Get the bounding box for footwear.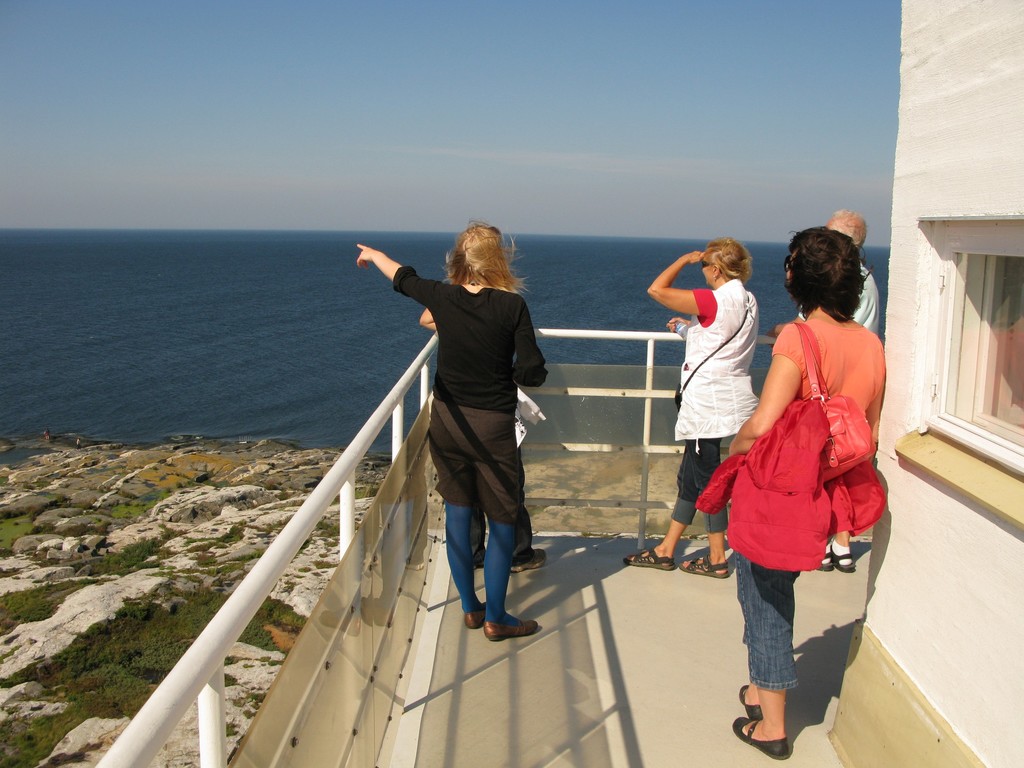
BBox(739, 682, 769, 717).
